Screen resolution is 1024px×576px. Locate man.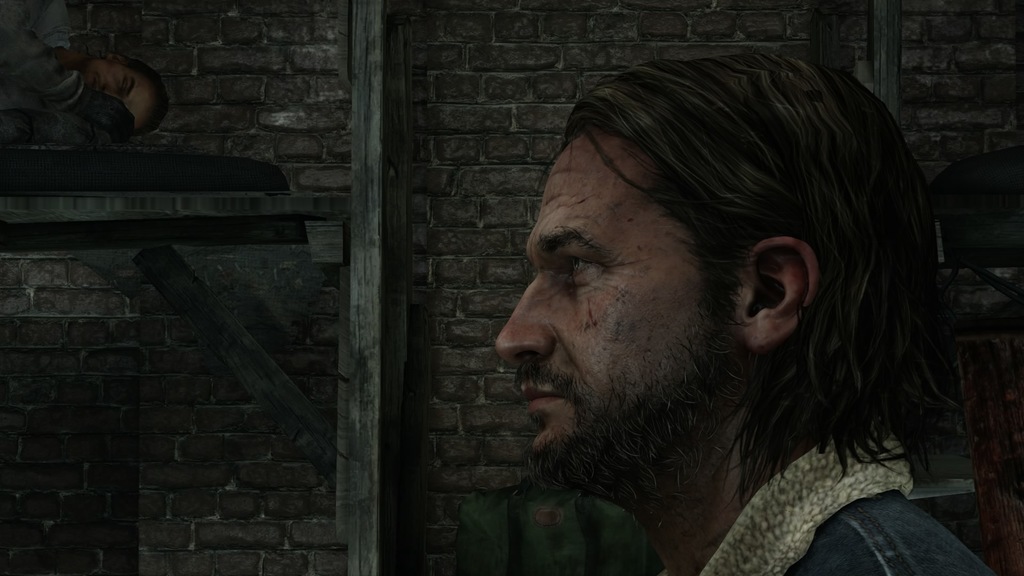
x1=416, y1=77, x2=964, y2=575.
